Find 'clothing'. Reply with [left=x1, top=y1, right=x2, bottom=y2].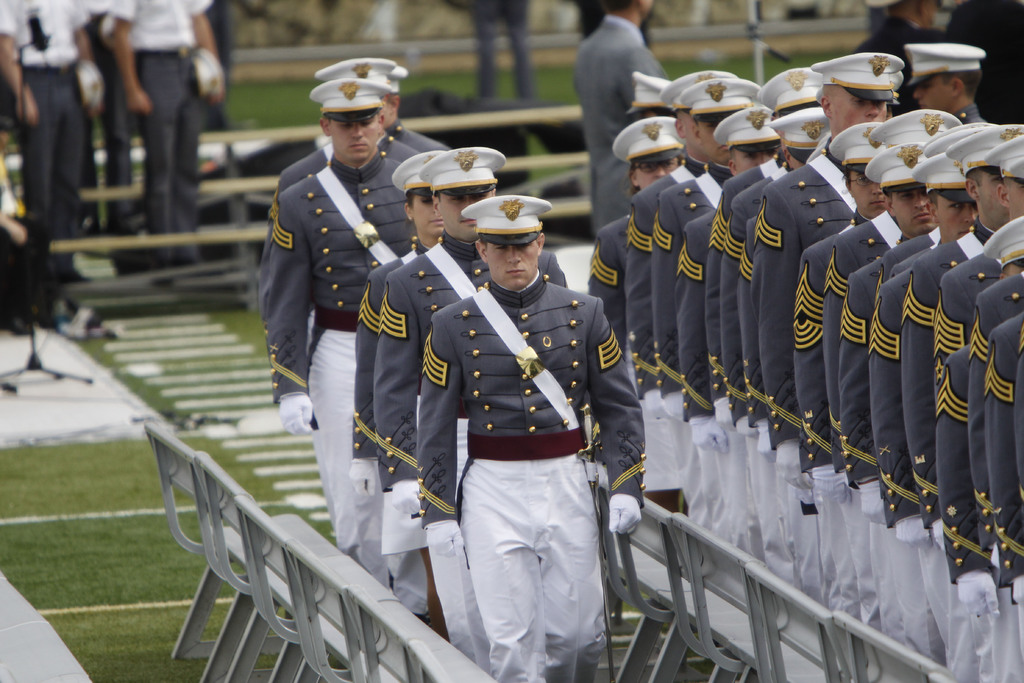
[left=81, top=0, right=132, bottom=230].
